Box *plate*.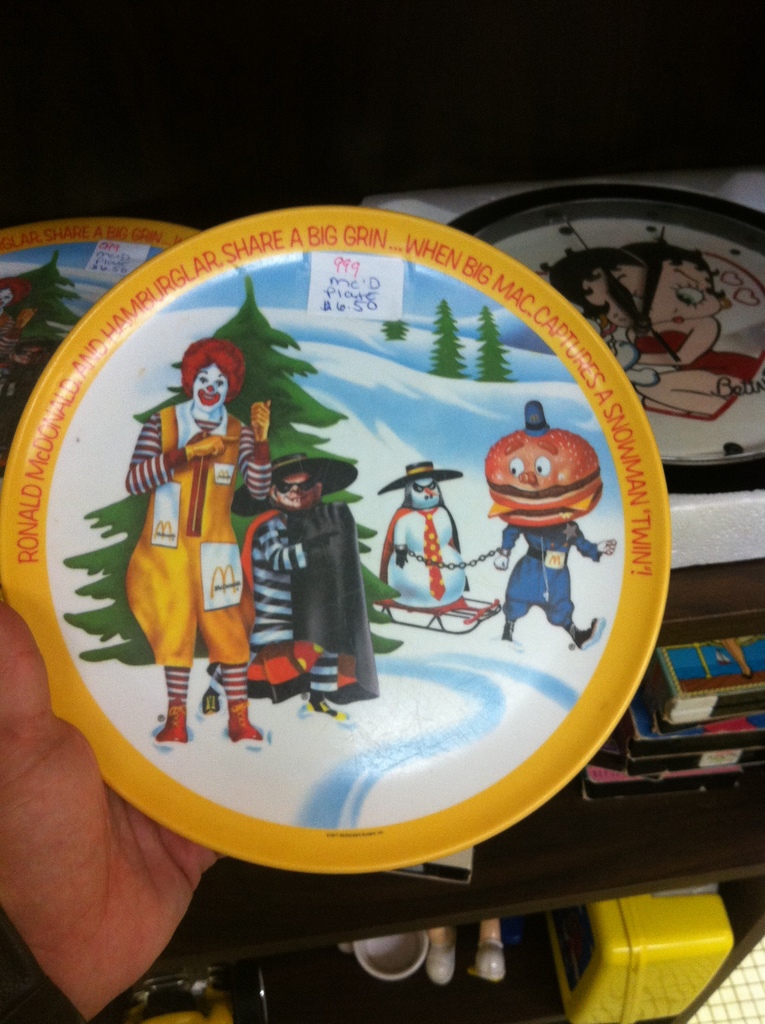
{"x1": 0, "y1": 214, "x2": 205, "y2": 470}.
